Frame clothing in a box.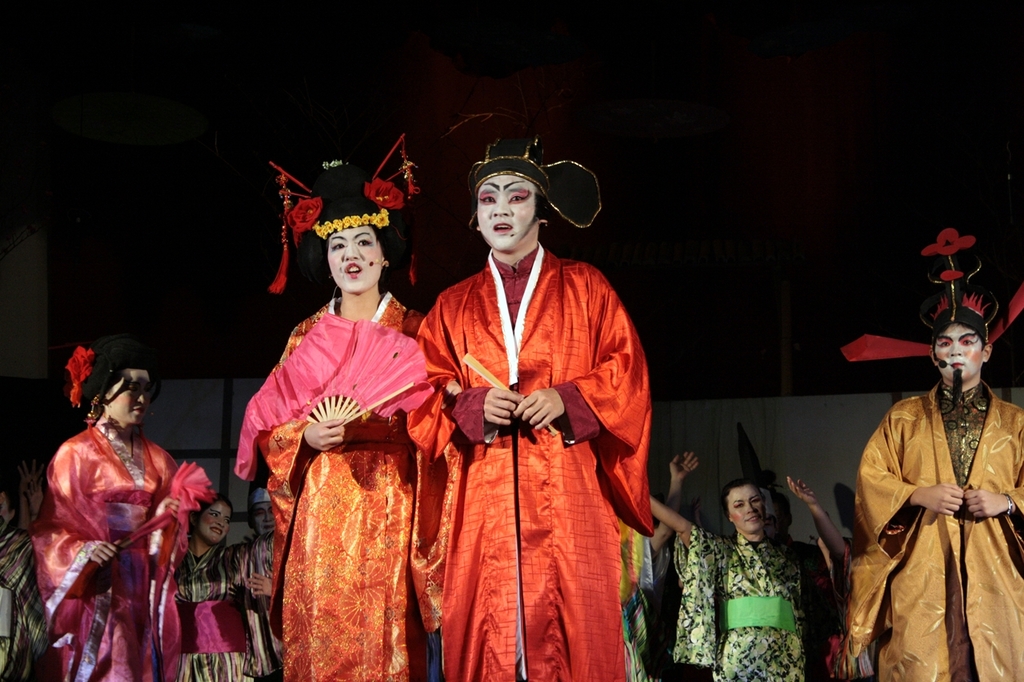
<box>843,381,1023,681</box>.
